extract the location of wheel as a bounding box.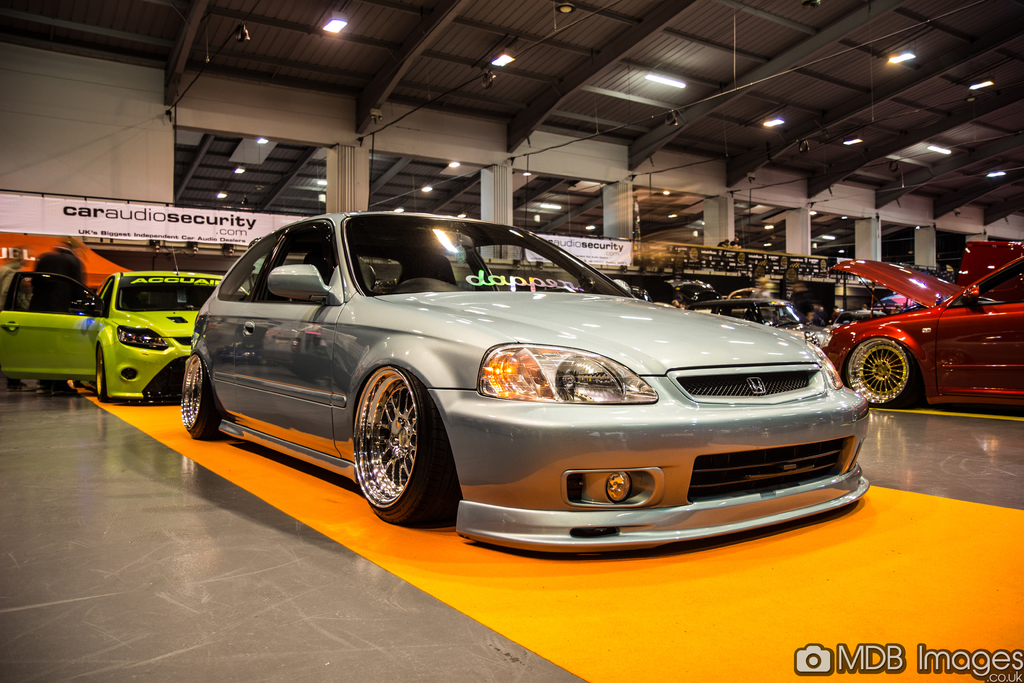
[94,349,109,403].
